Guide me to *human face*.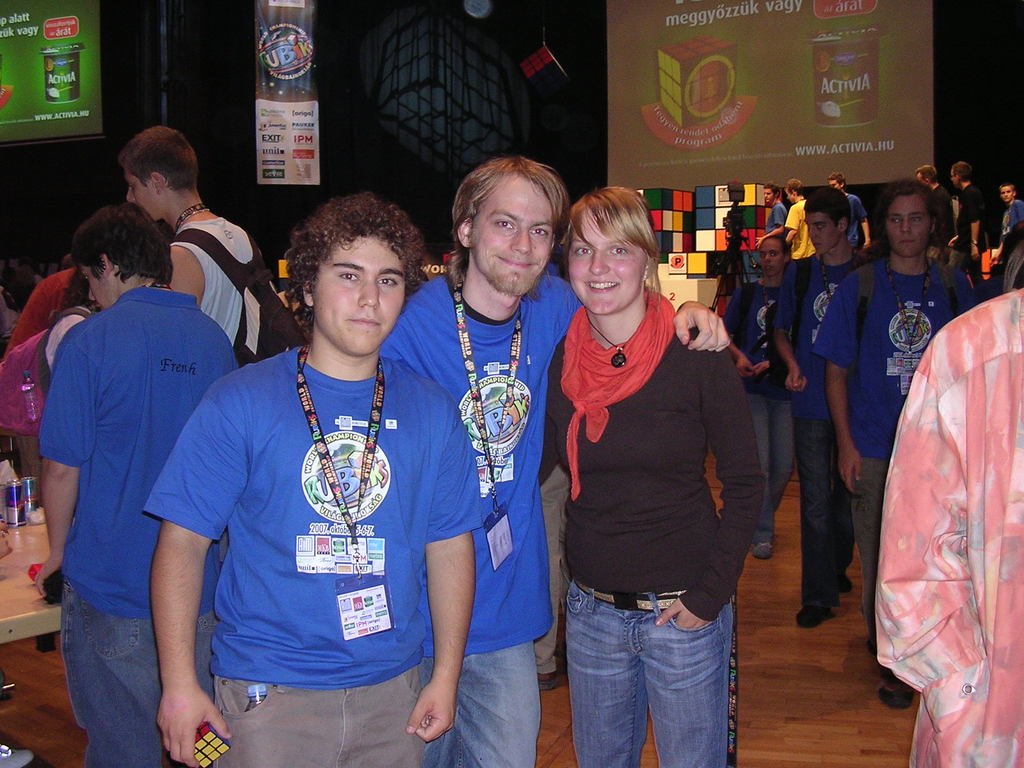
Guidance: select_region(762, 186, 776, 203).
